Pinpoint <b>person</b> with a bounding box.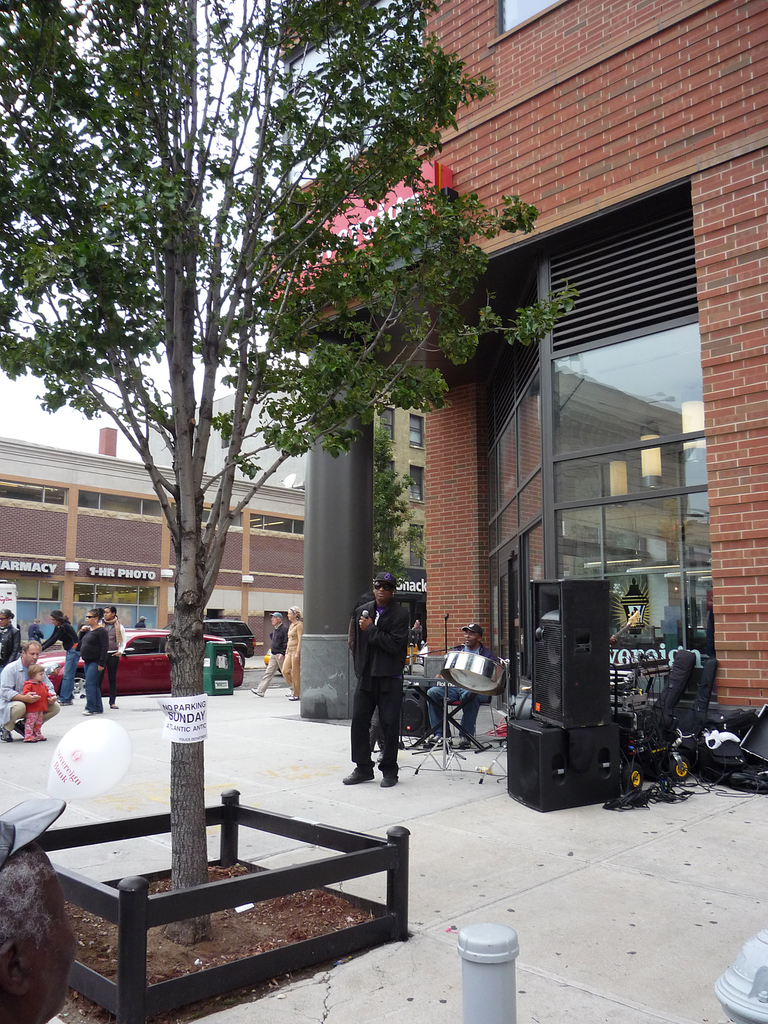
detection(424, 620, 503, 752).
